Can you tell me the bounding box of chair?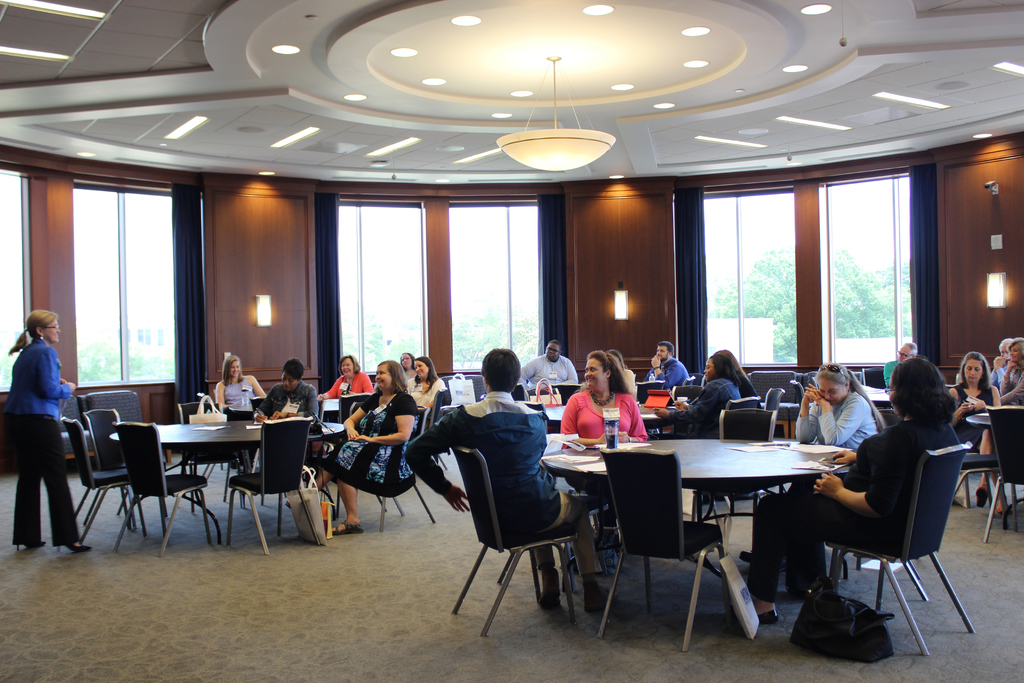
[226, 415, 321, 559].
